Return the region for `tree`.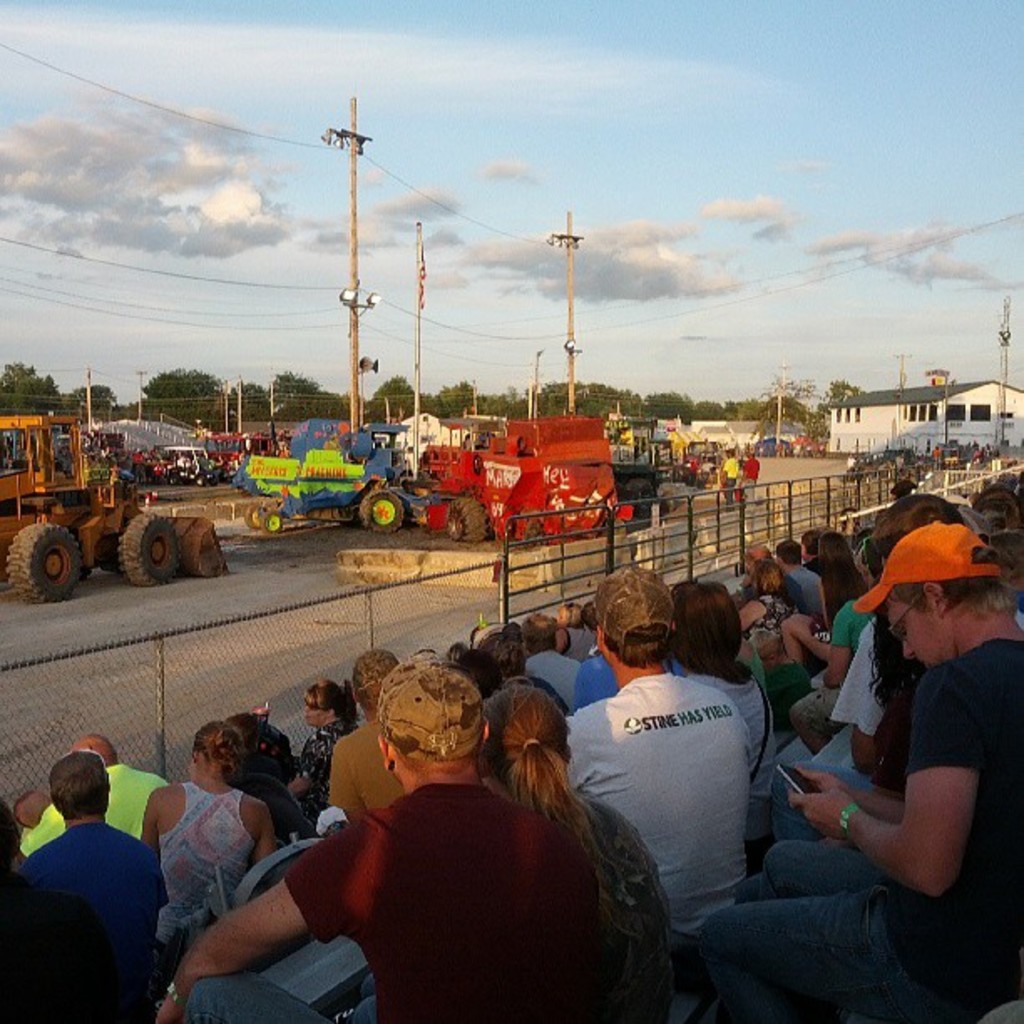
440, 378, 490, 420.
